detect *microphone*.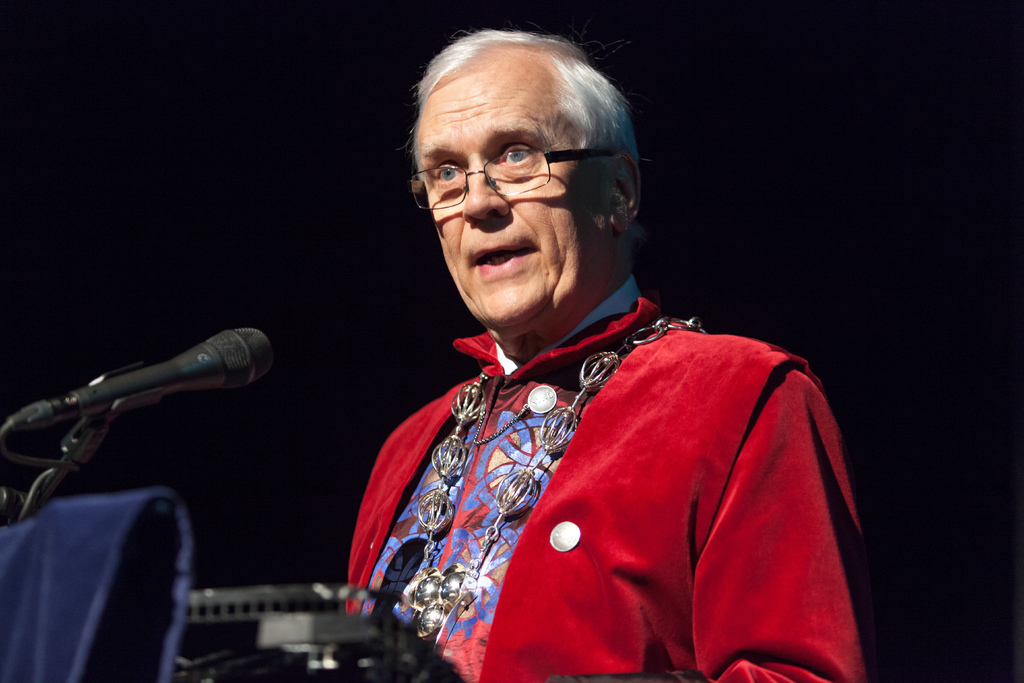
Detected at [17, 328, 281, 475].
